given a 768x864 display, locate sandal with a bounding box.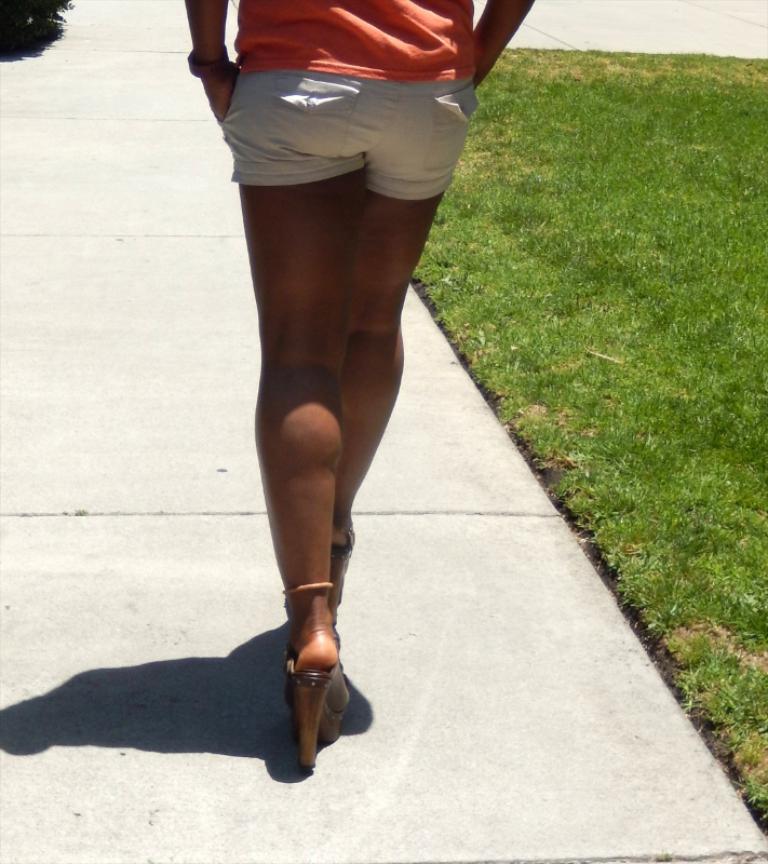
Located: box(258, 573, 370, 762).
